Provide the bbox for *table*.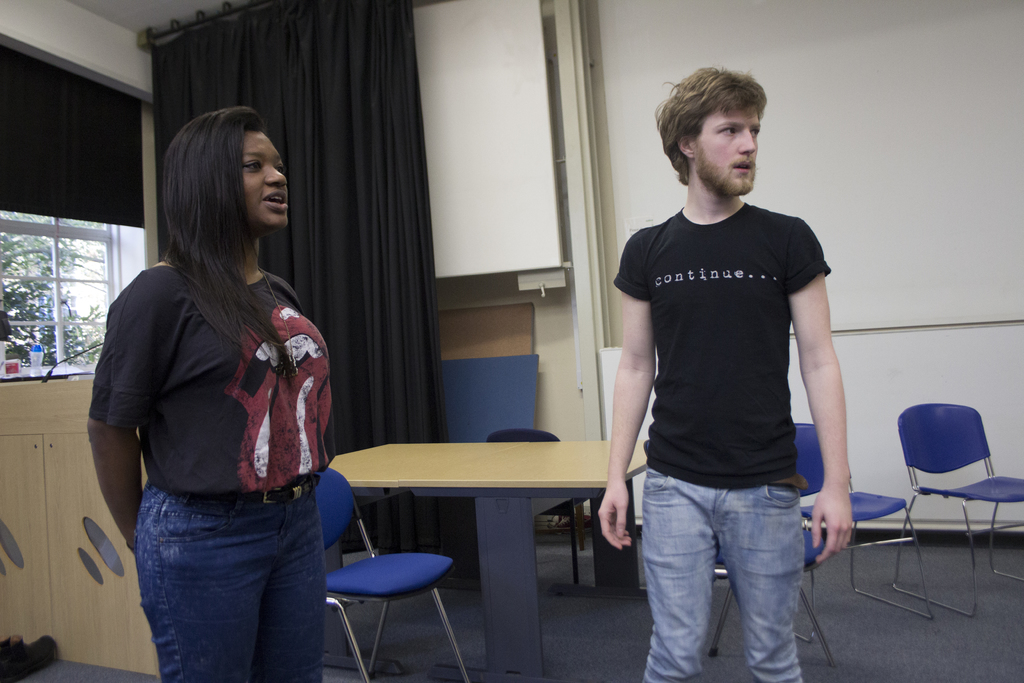
[left=326, top=441, right=653, bottom=682].
